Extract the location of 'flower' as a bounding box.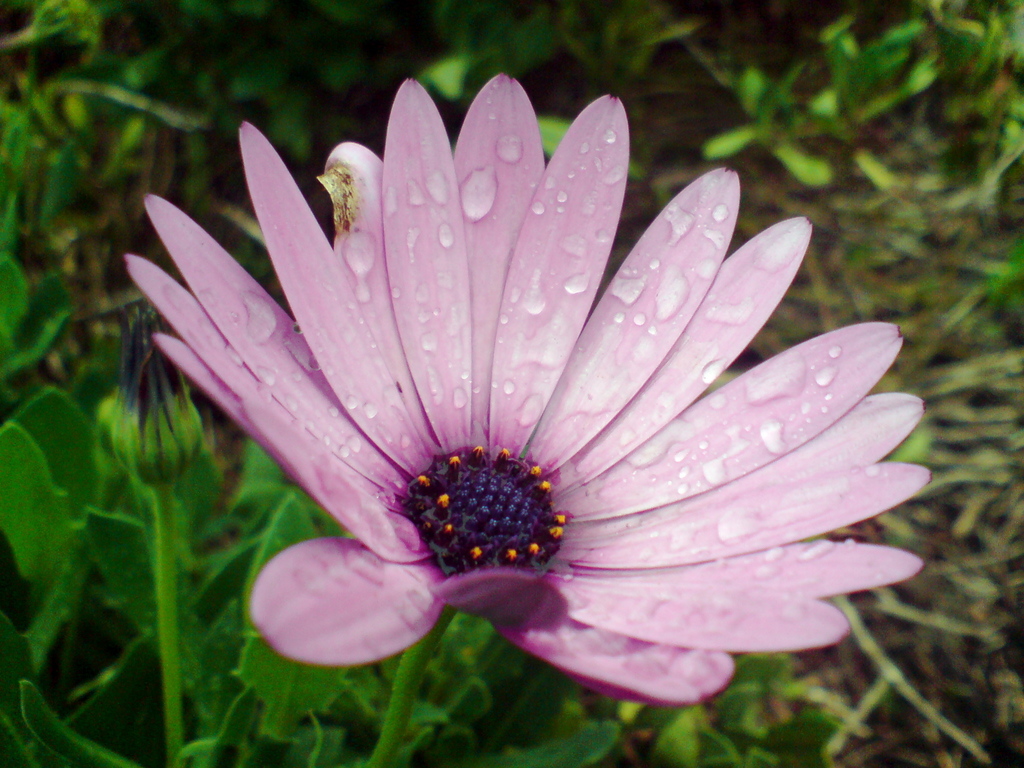
box=[123, 69, 931, 709].
